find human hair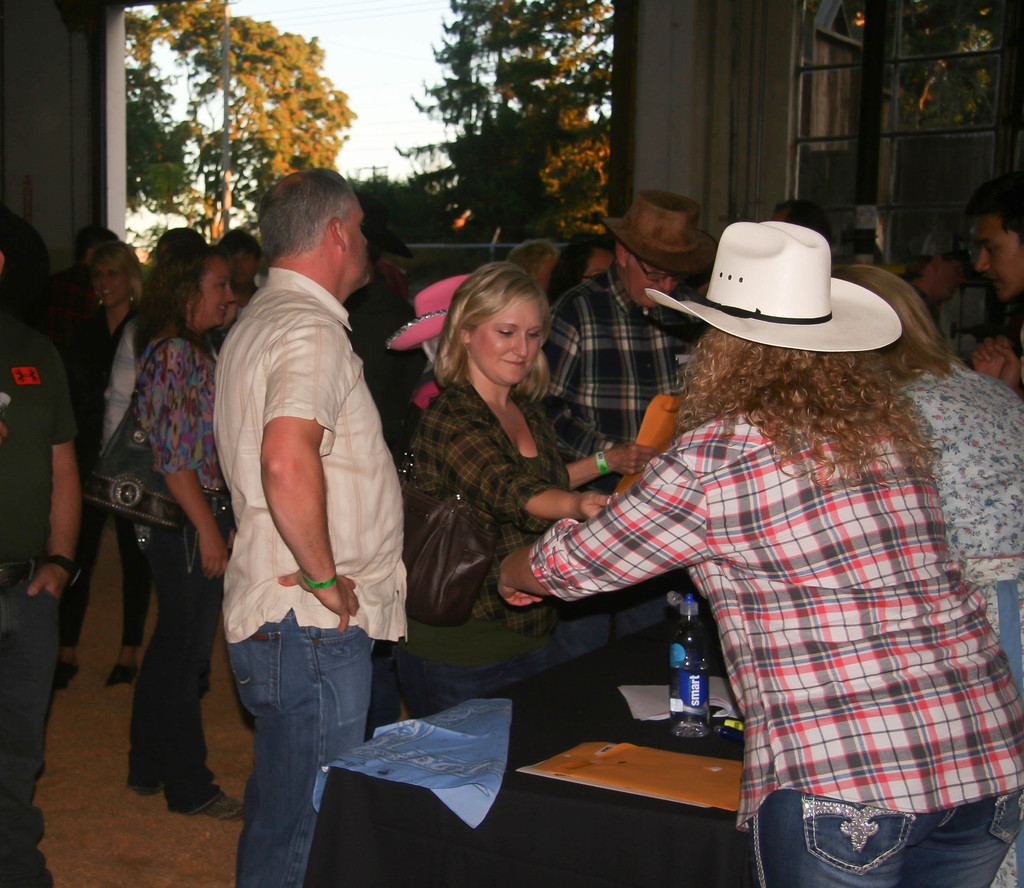
<bbox>88, 226, 144, 308</bbox>
